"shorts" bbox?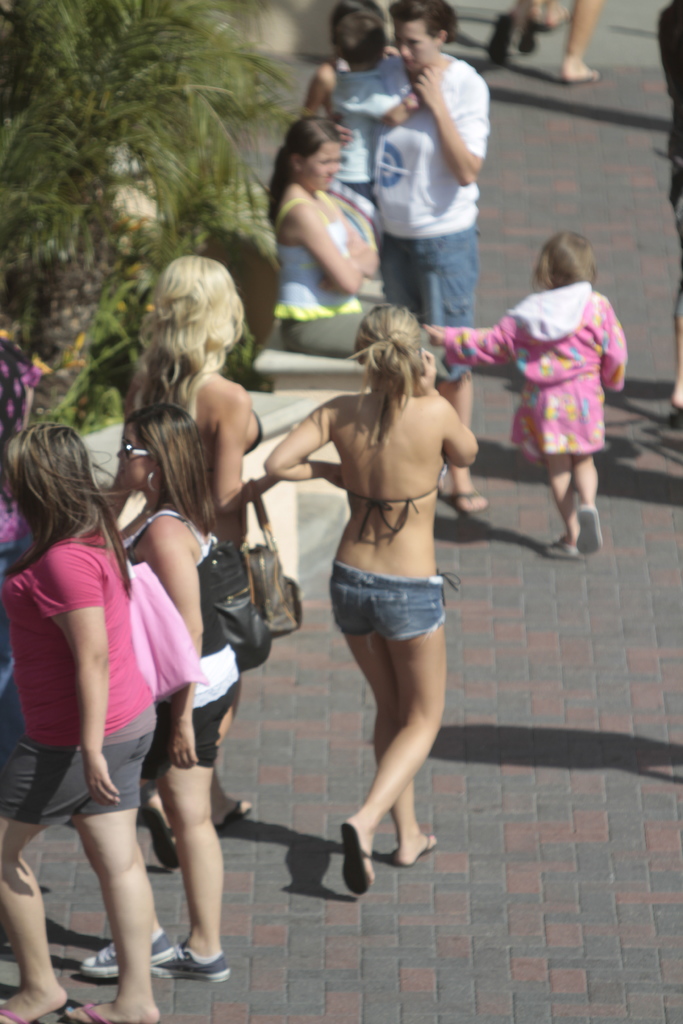
[322, 591, 464, 643]
